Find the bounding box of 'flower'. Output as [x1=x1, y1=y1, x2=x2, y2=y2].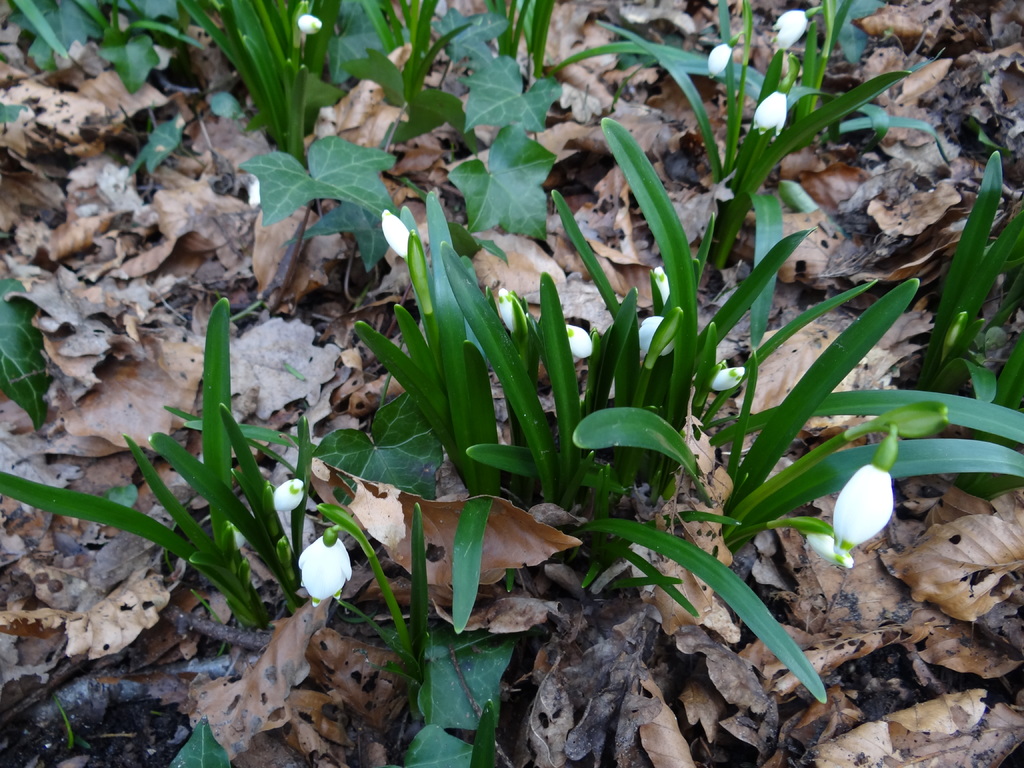
[x1=568, y1=323, x2=594, y2=359].
